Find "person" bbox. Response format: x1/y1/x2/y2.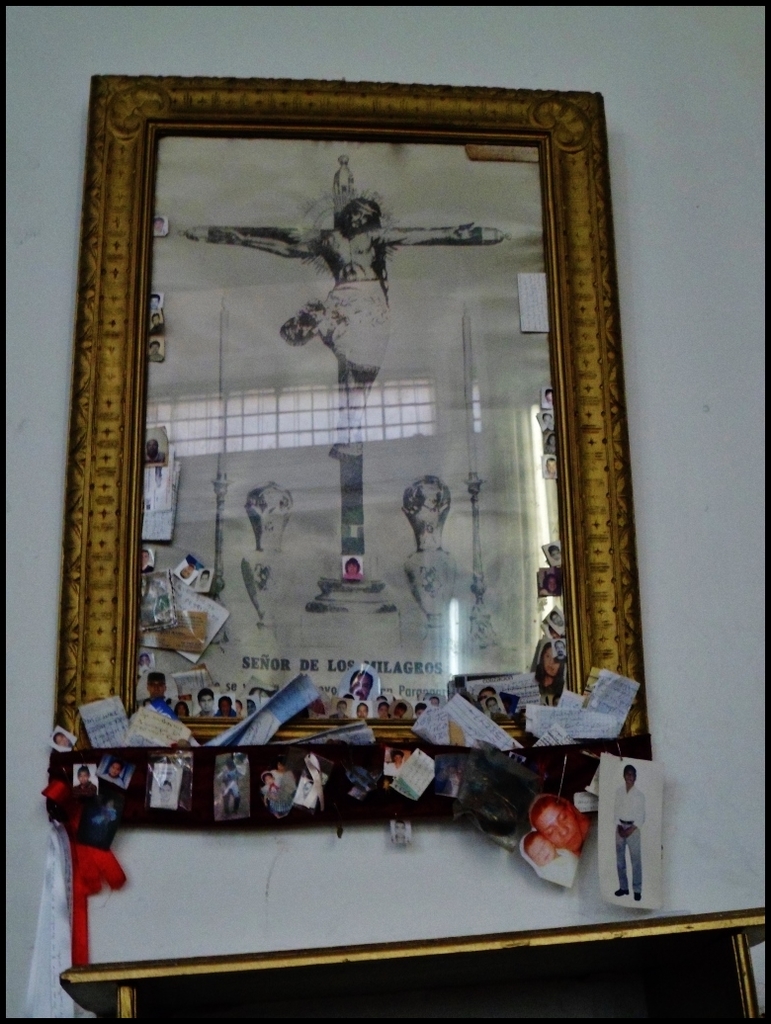
353/705/373/720.
